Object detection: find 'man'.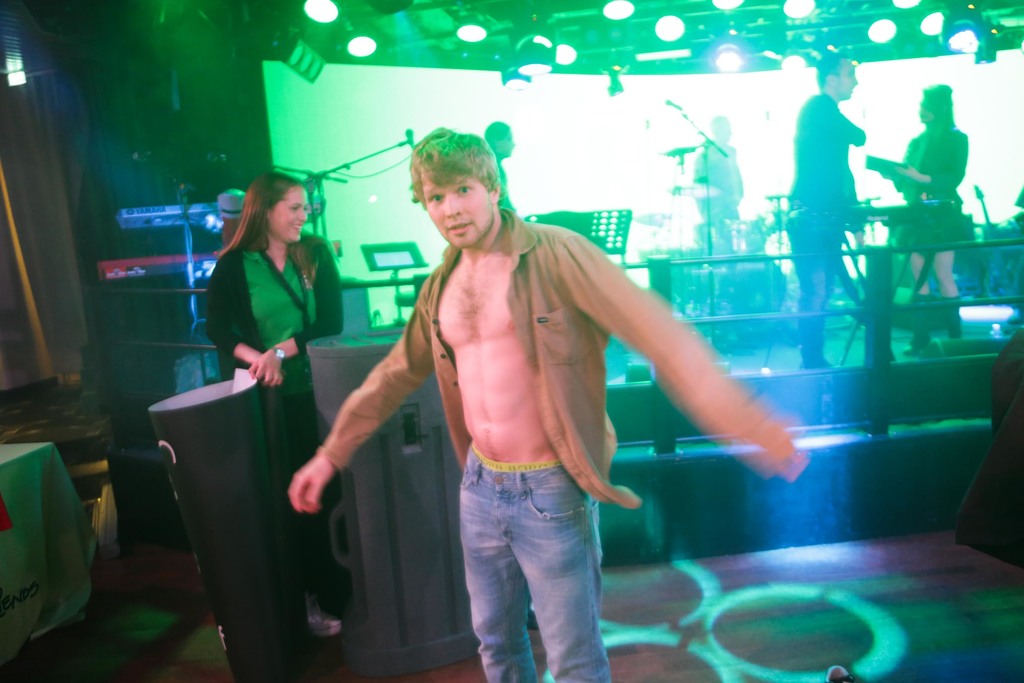
rect(780, 48, 871, 367).
